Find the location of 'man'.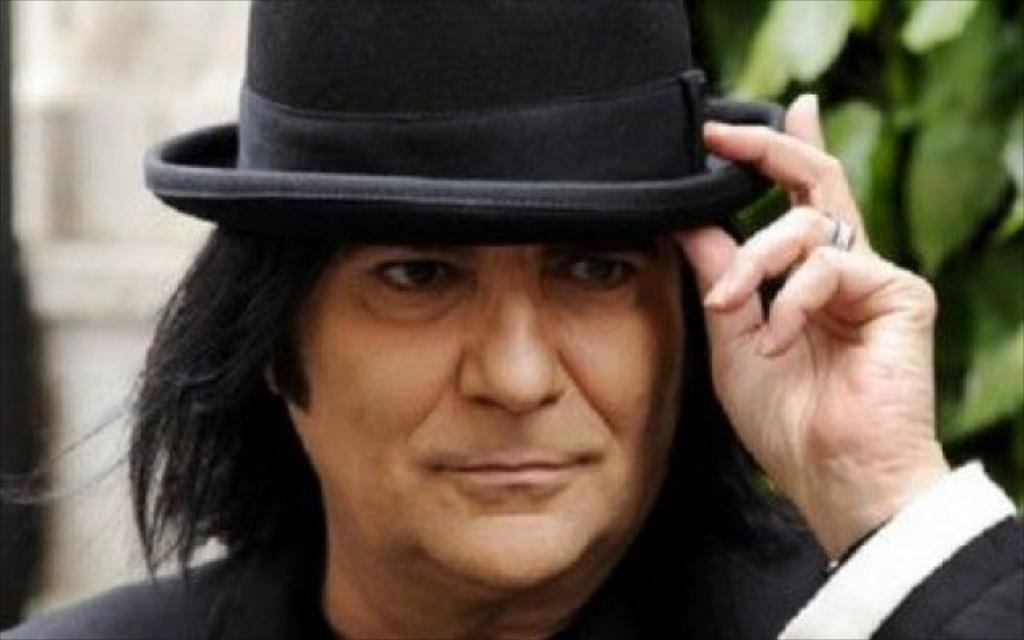
Location: [x1=32, y1=13, x2=896, y2=639].
